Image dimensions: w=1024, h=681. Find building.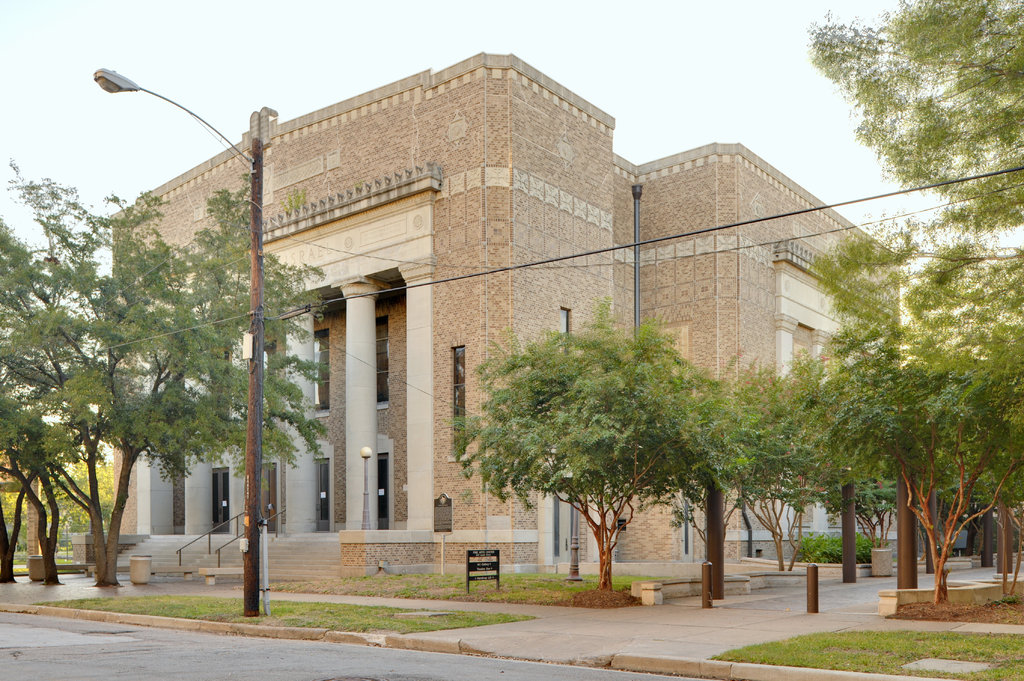
select_region(108, 54, 909, 587).
